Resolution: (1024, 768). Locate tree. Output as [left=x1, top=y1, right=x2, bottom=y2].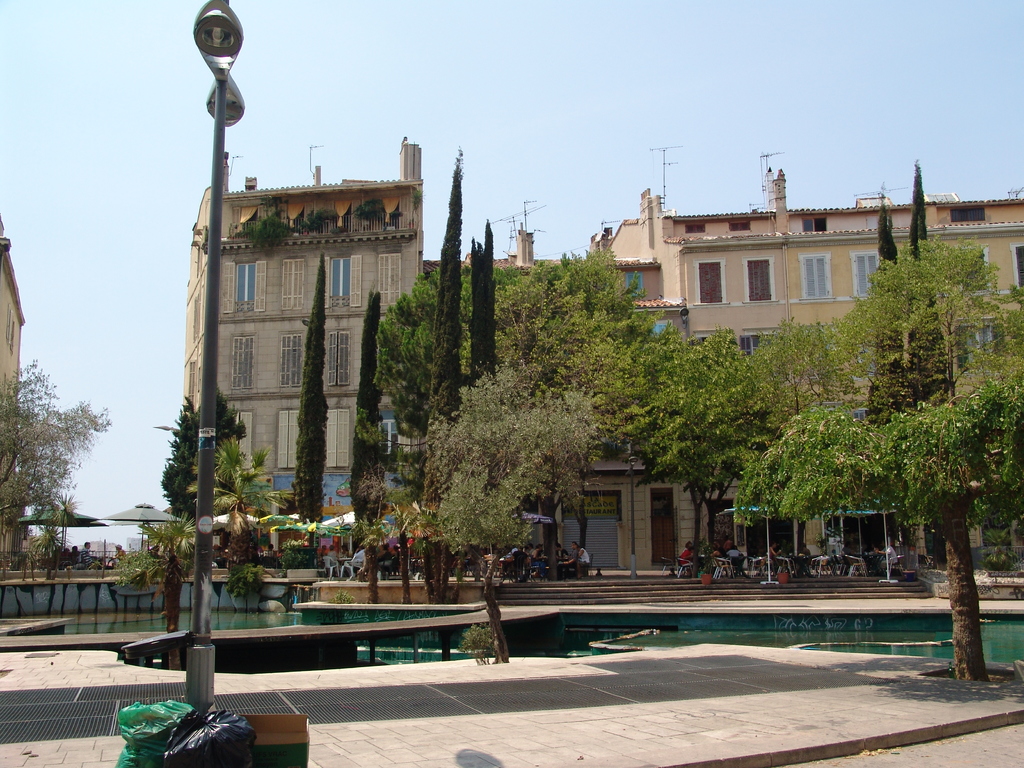
[left=413, top=376, right=611, bottom=605].
